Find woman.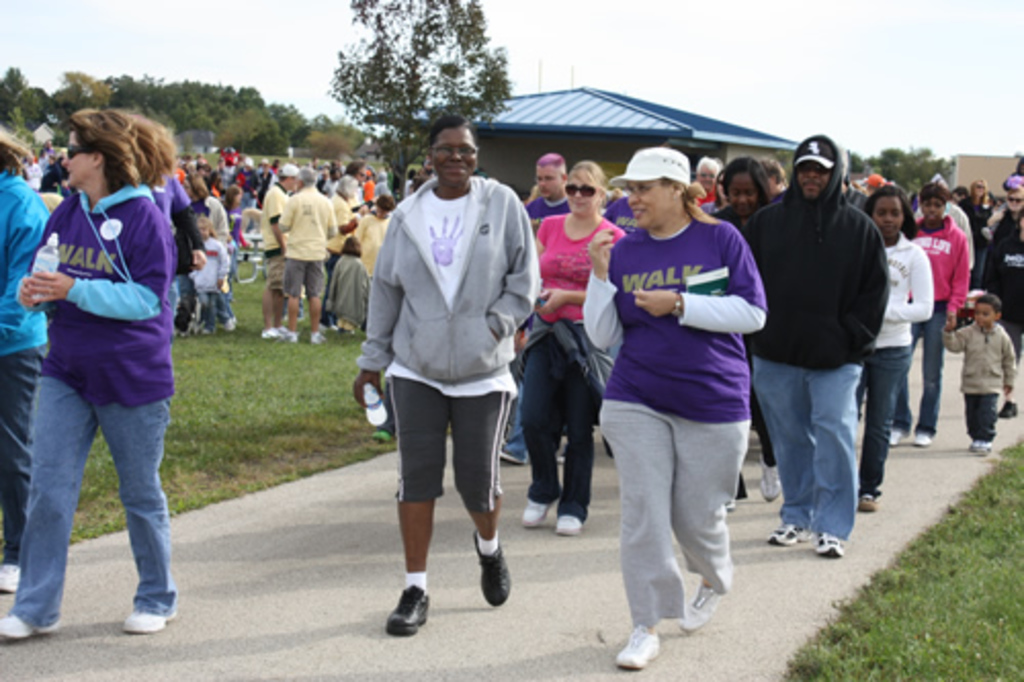
(x1=987, y1=186, x2=1022, y2=367).
